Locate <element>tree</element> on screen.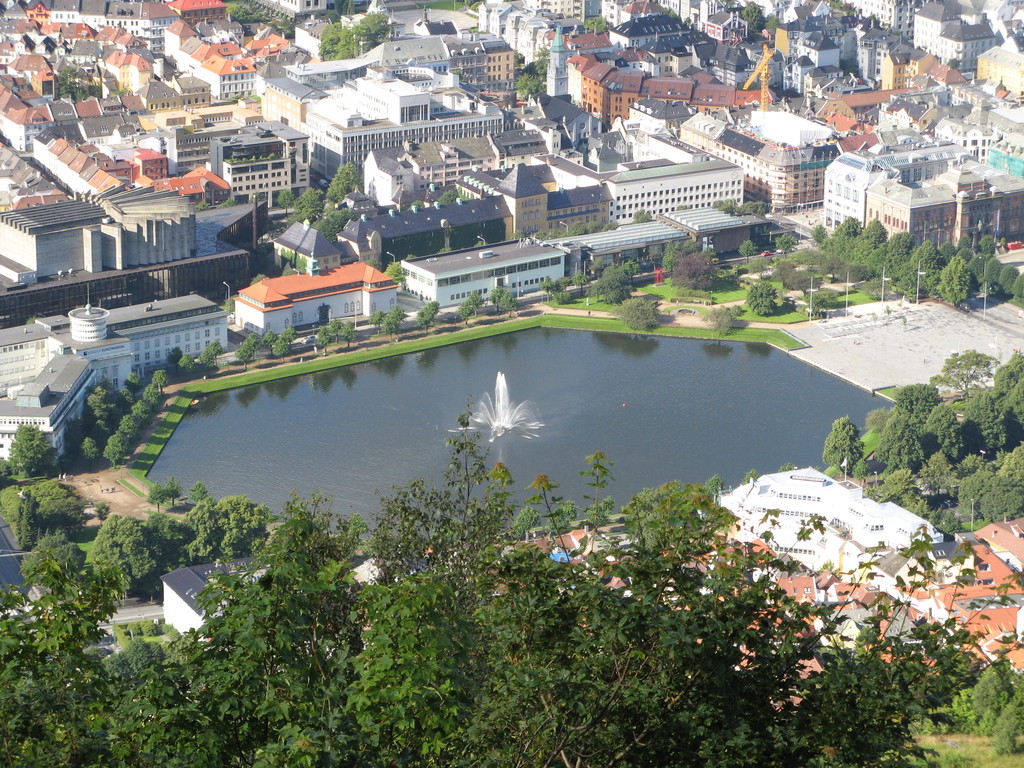
On screen at box(260, 333, 274, 358).
